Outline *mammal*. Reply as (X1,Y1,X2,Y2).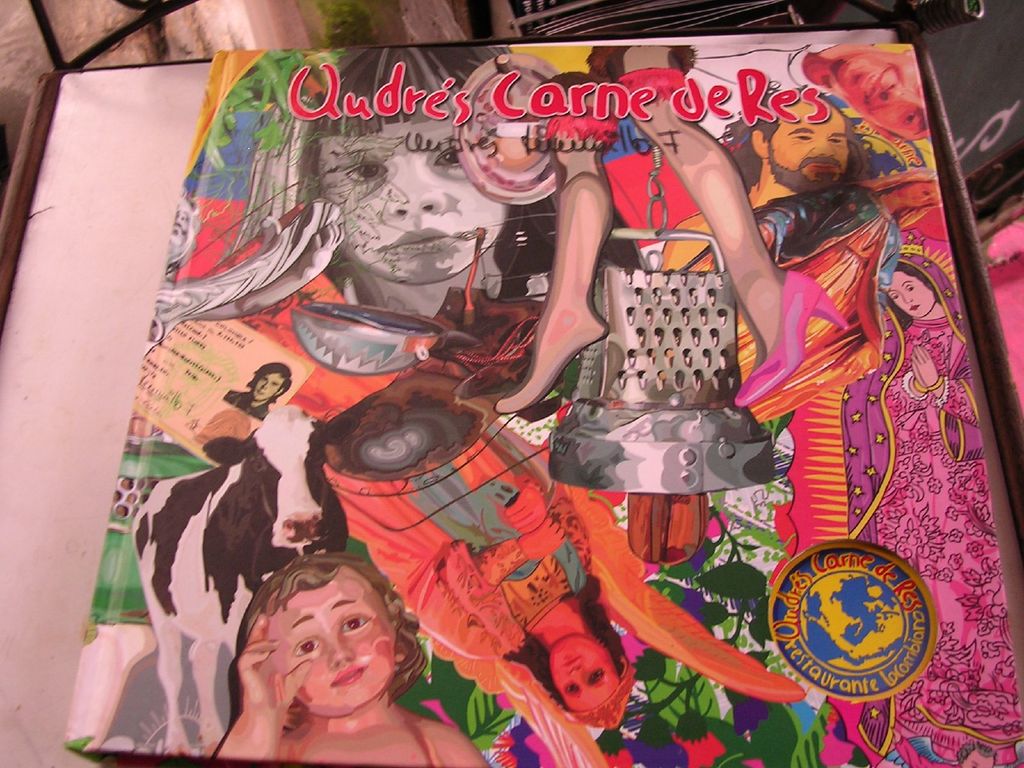
(223,357,297,420).
